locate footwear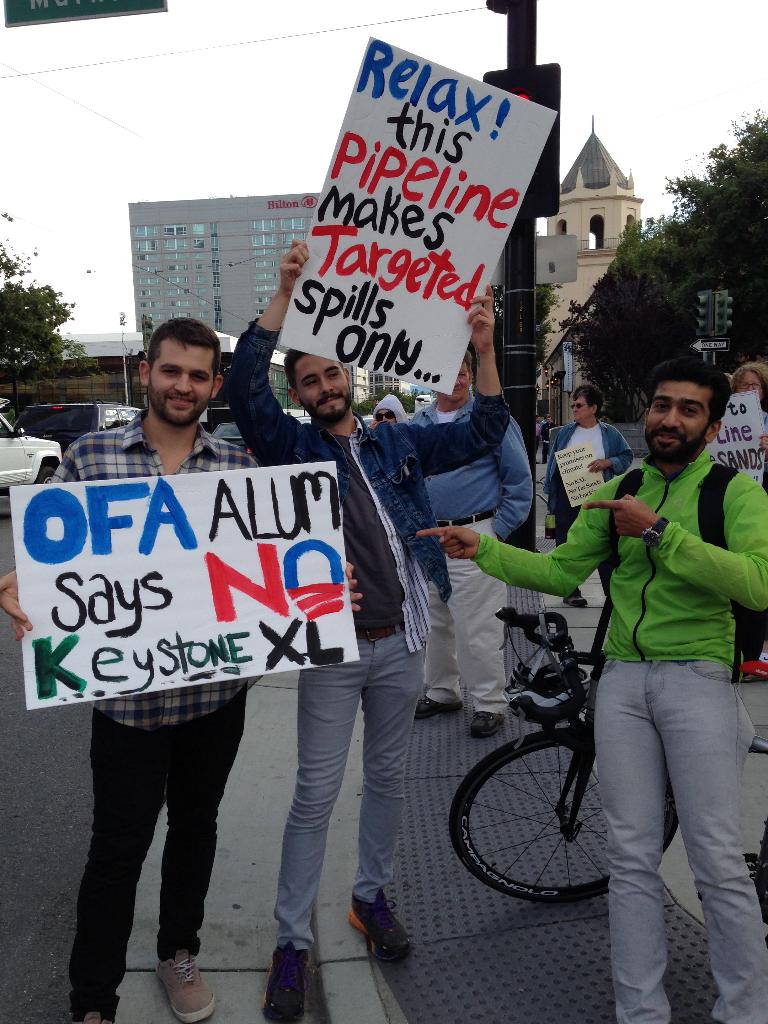
(left=257, top=927, right=322, bottom=1013)
